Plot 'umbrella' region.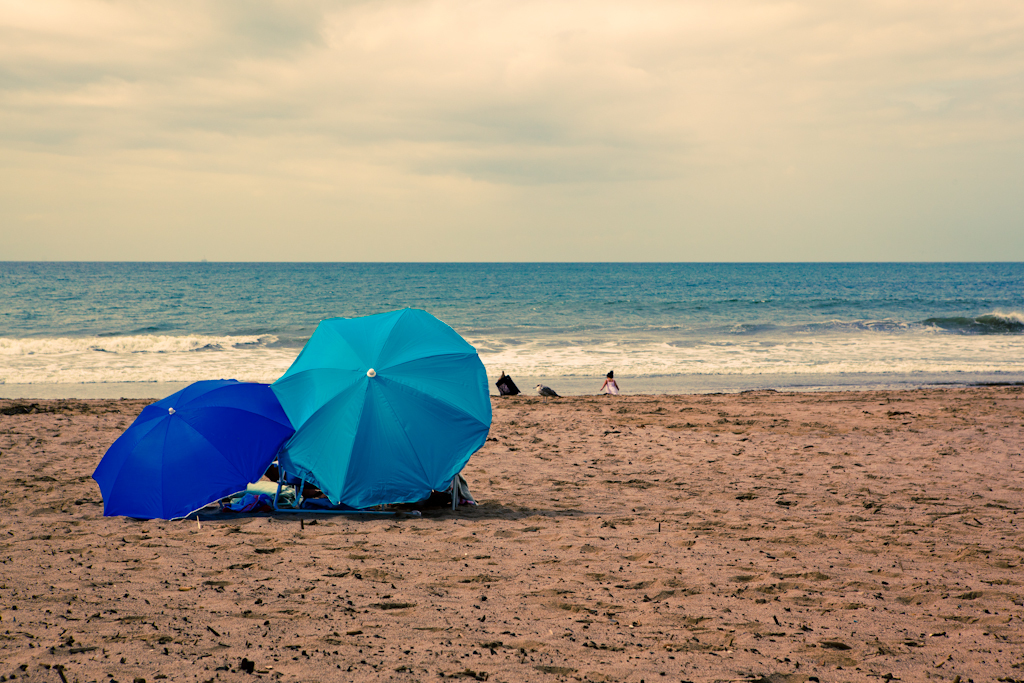
Plotted at detection(92, 377, 294, 522).
